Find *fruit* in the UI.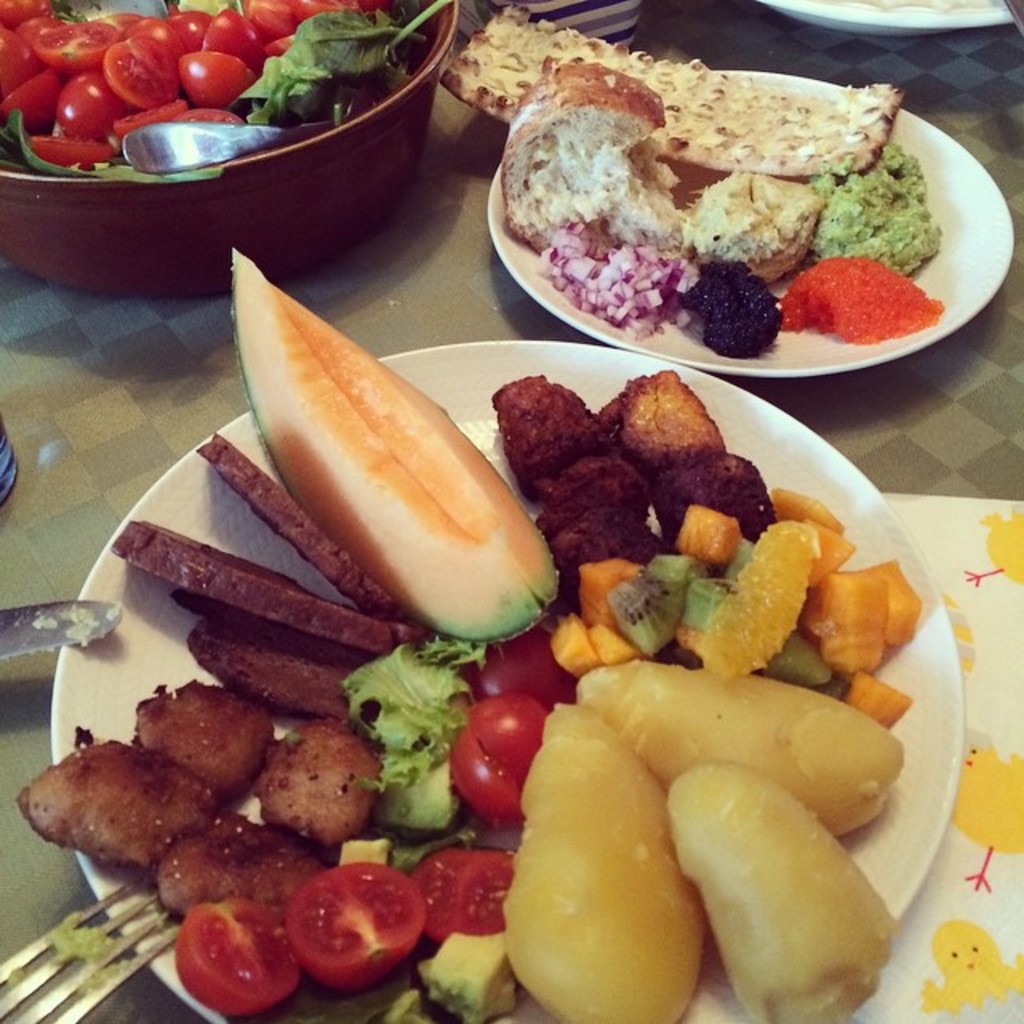
UI element at l=258, t=851, r=426, b=998.
